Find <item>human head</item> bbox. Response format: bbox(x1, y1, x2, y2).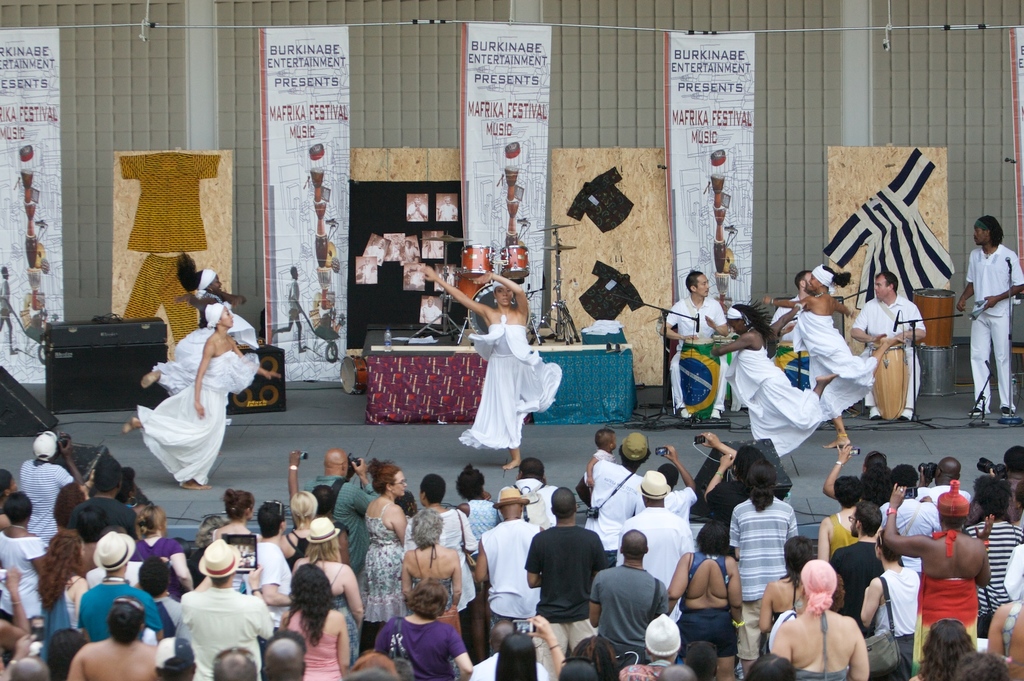
bbox(497, 486, 525, 518).
